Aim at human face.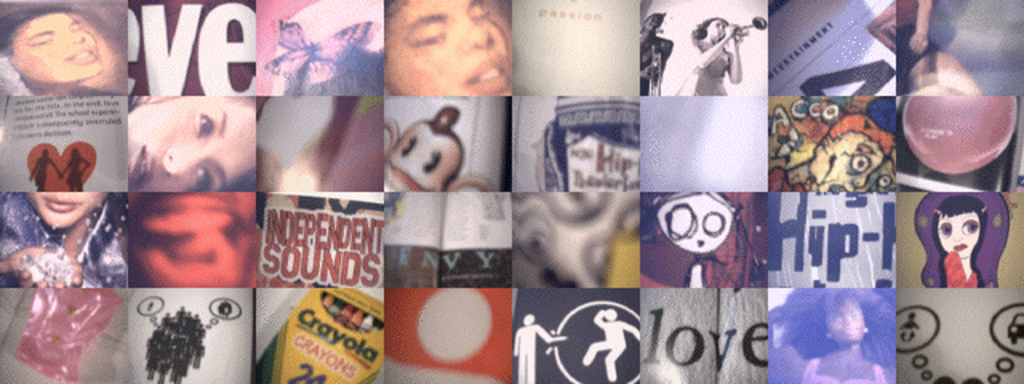
Aimed at rect(14, 11, 102, 86).
